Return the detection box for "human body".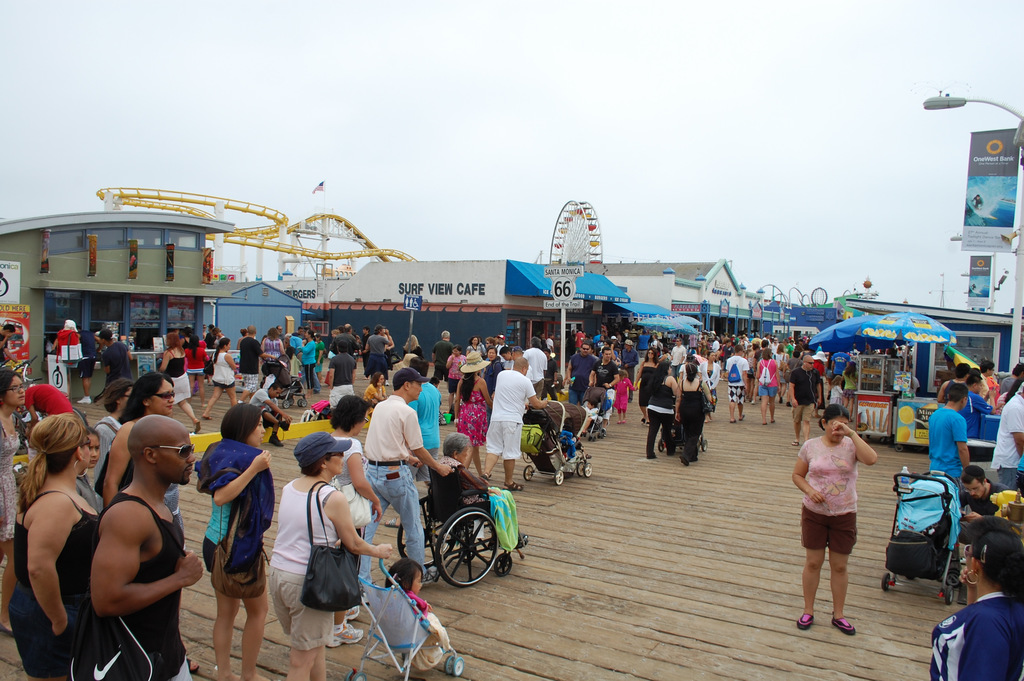
BBox(429, 339, 457, 381).
